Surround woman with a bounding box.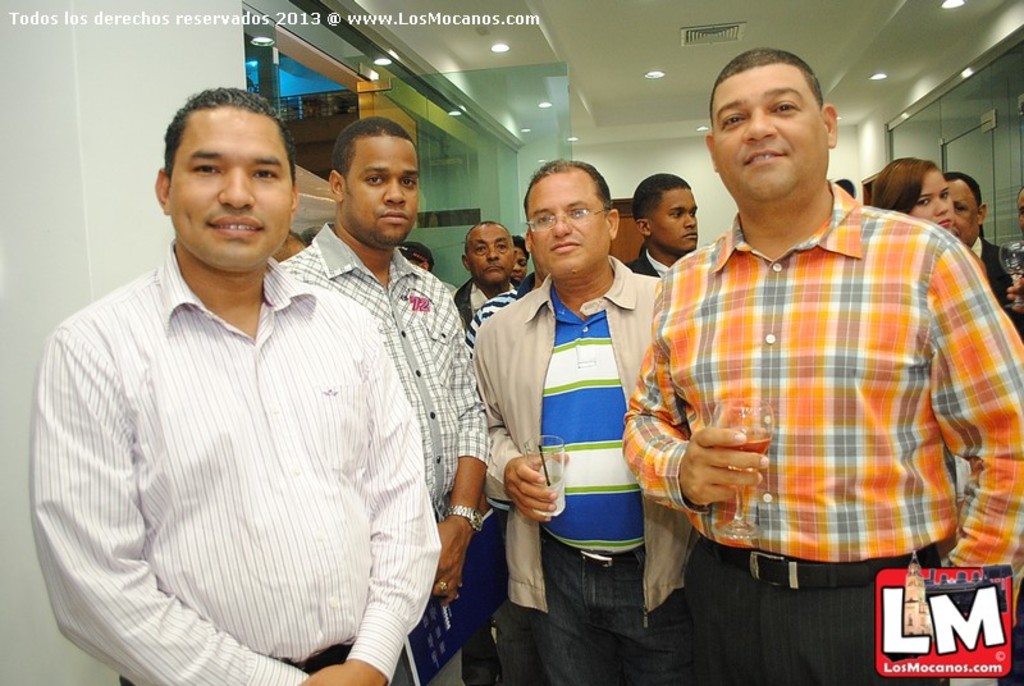
x1=872, y1=150, x2=1023, y2=348.
